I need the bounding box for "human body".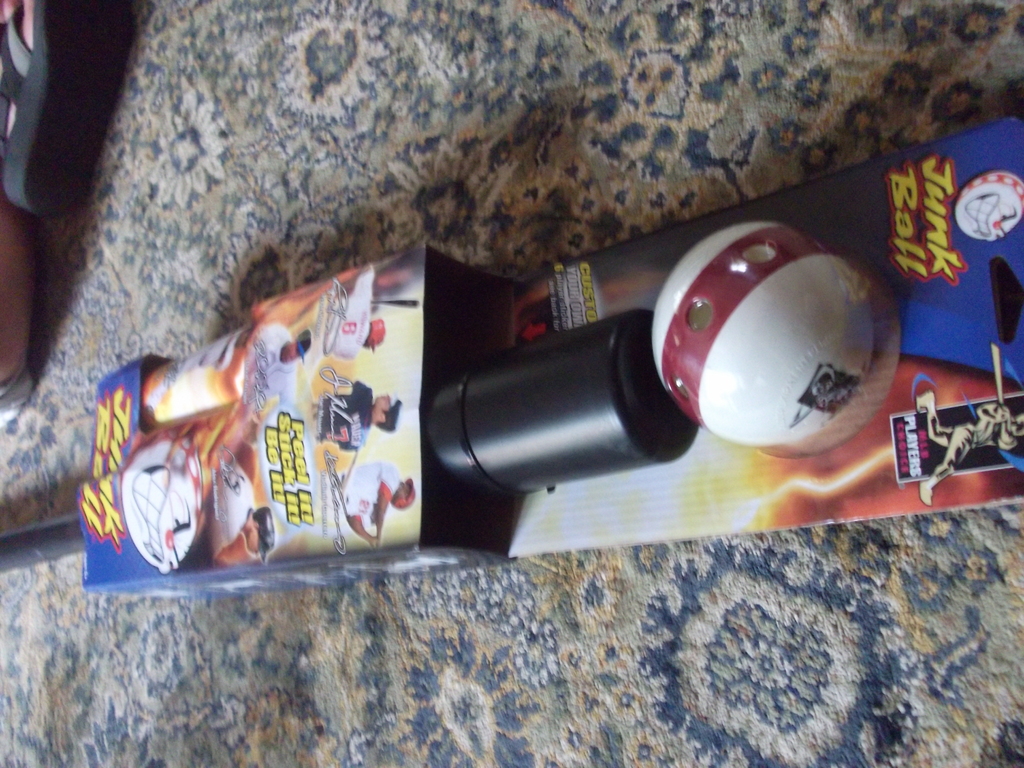
Here it is: [915, 391, 1023, 505].
